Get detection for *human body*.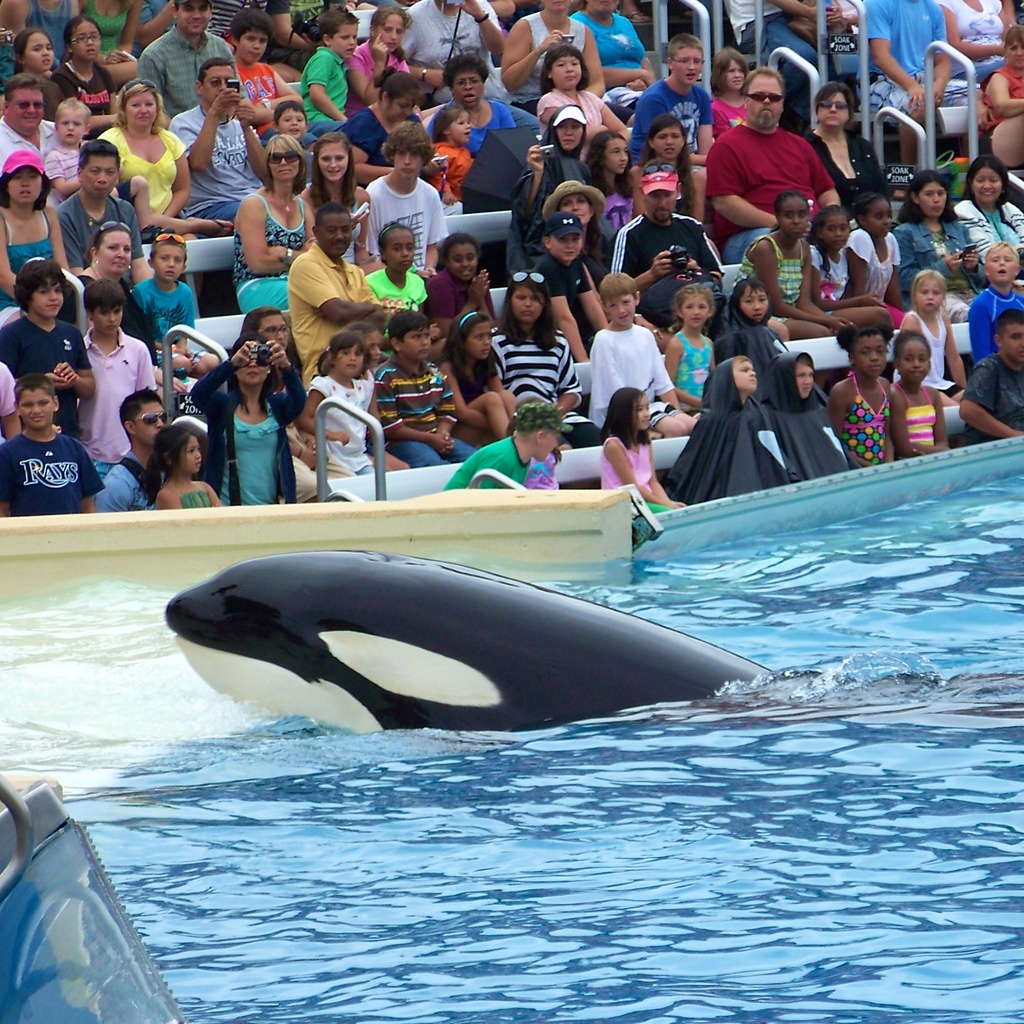
Detection: 364/120/443/275.
